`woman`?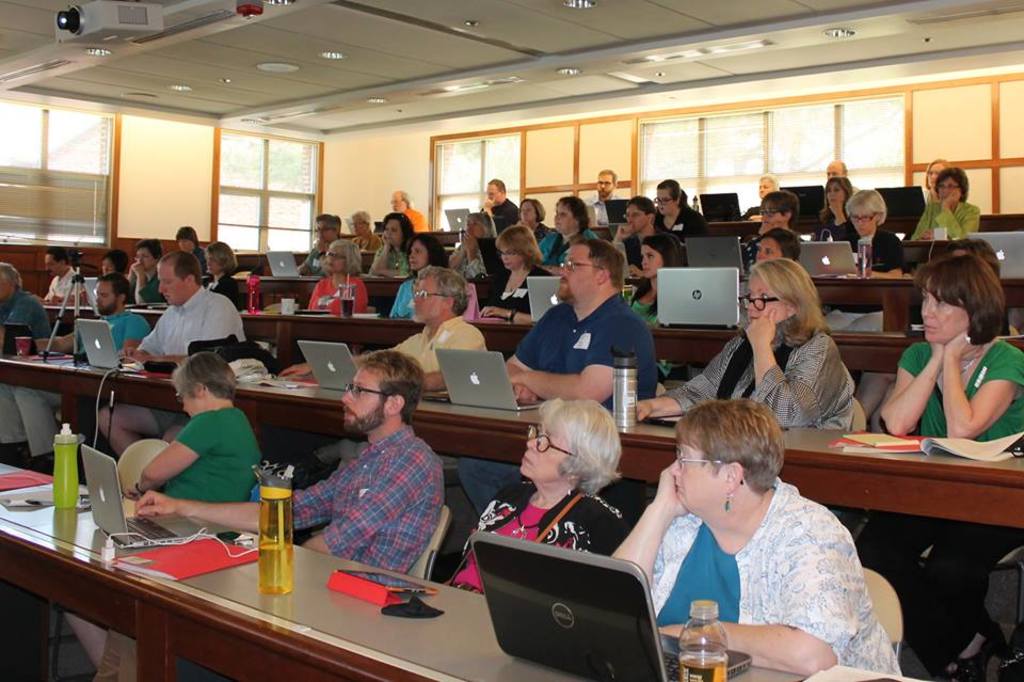
bbox=[649, 180, 704, 235]
